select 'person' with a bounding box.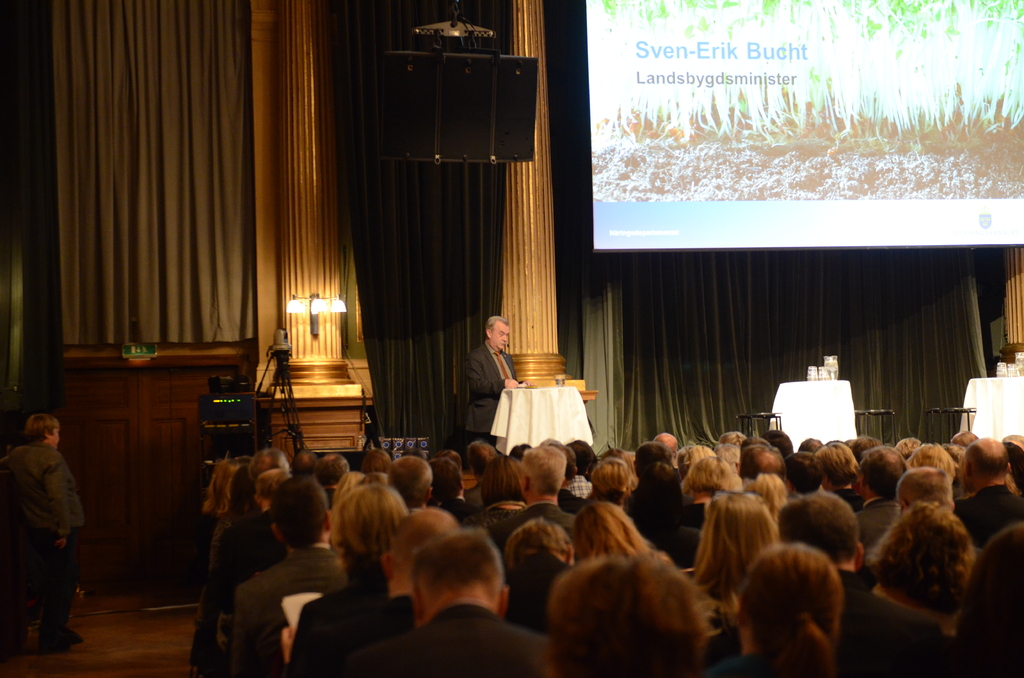
locate(696, 490, 780, 596).
